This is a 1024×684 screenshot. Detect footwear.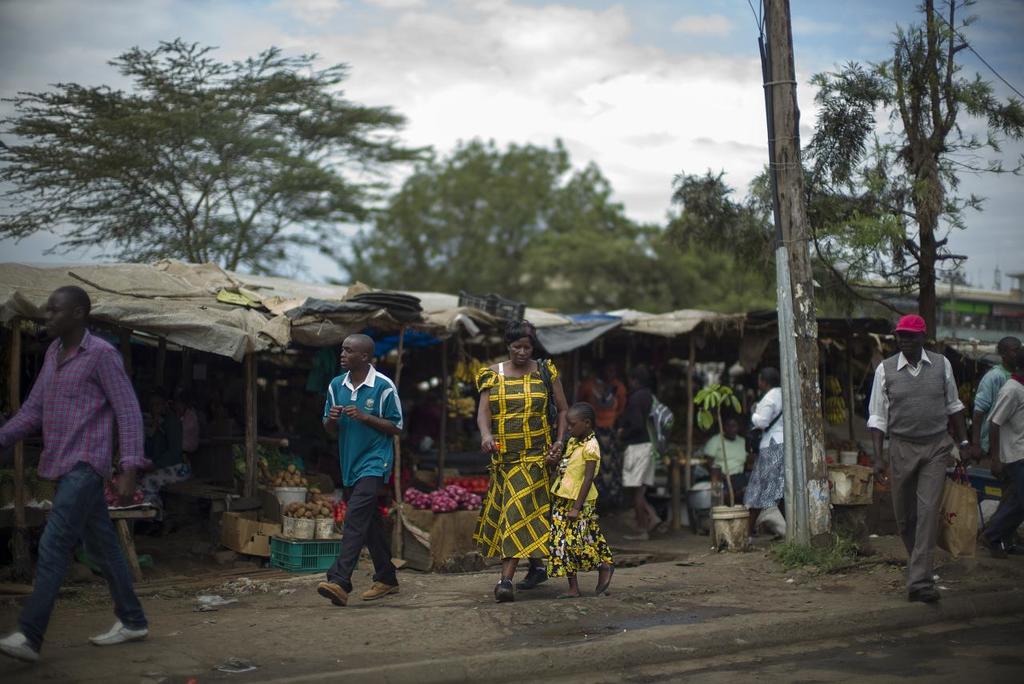
box=[0, 632, 42, 665].
